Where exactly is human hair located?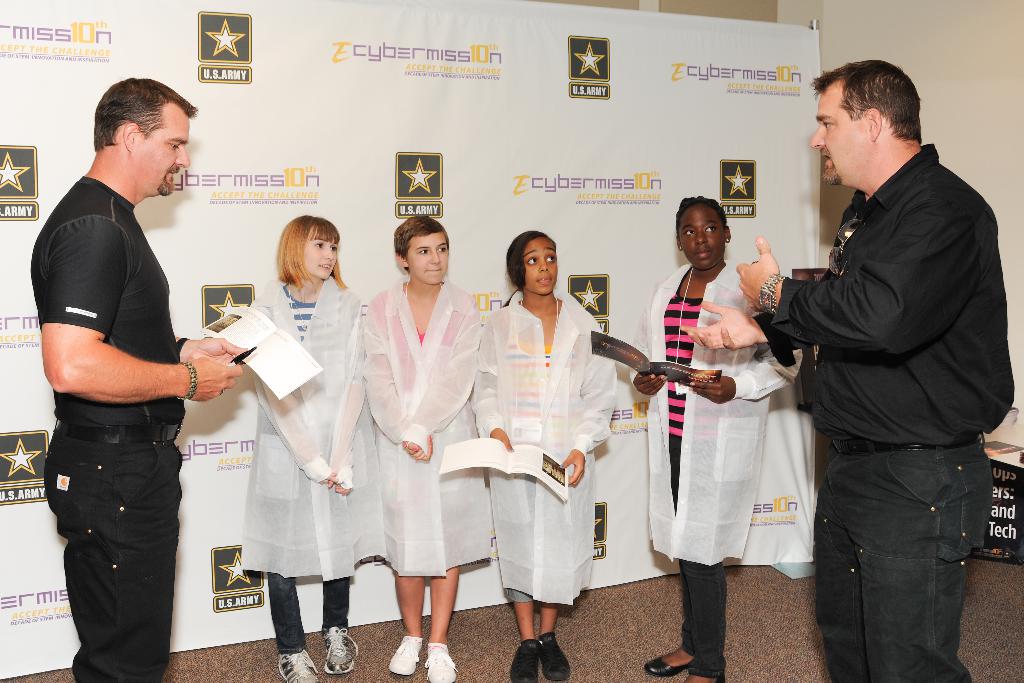
Its bounding box is (left=823, top=63, right=931, bottom=164).
